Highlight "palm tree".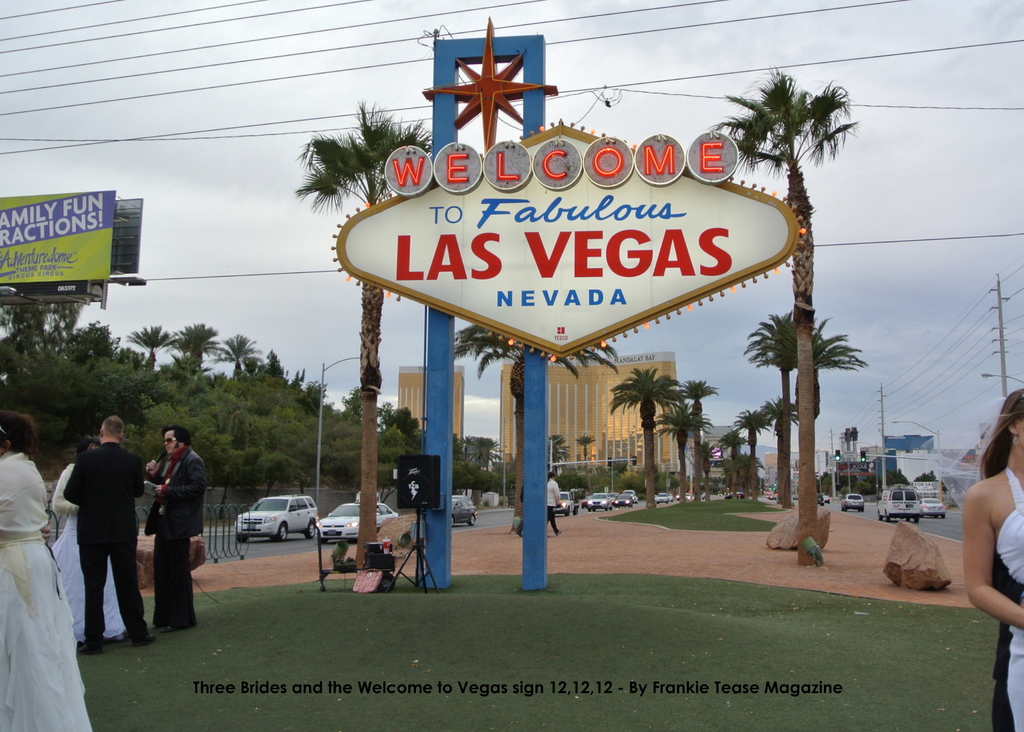
Highlighted region: <box>259,352,292,431</box>.
